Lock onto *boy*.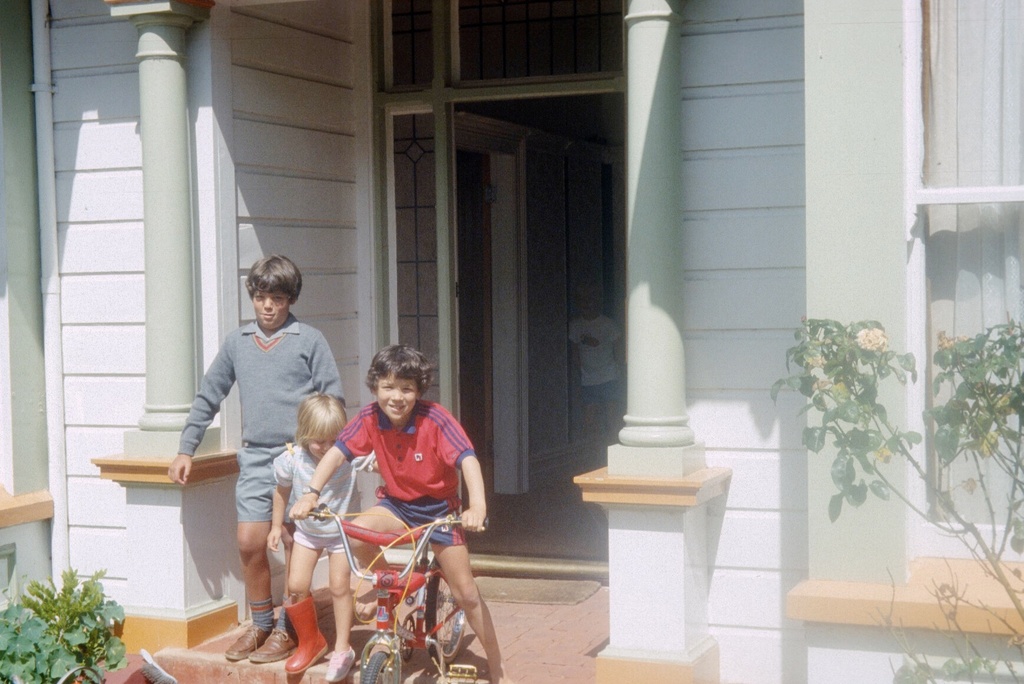
Locked: detection(165, 255, 346, 666).
